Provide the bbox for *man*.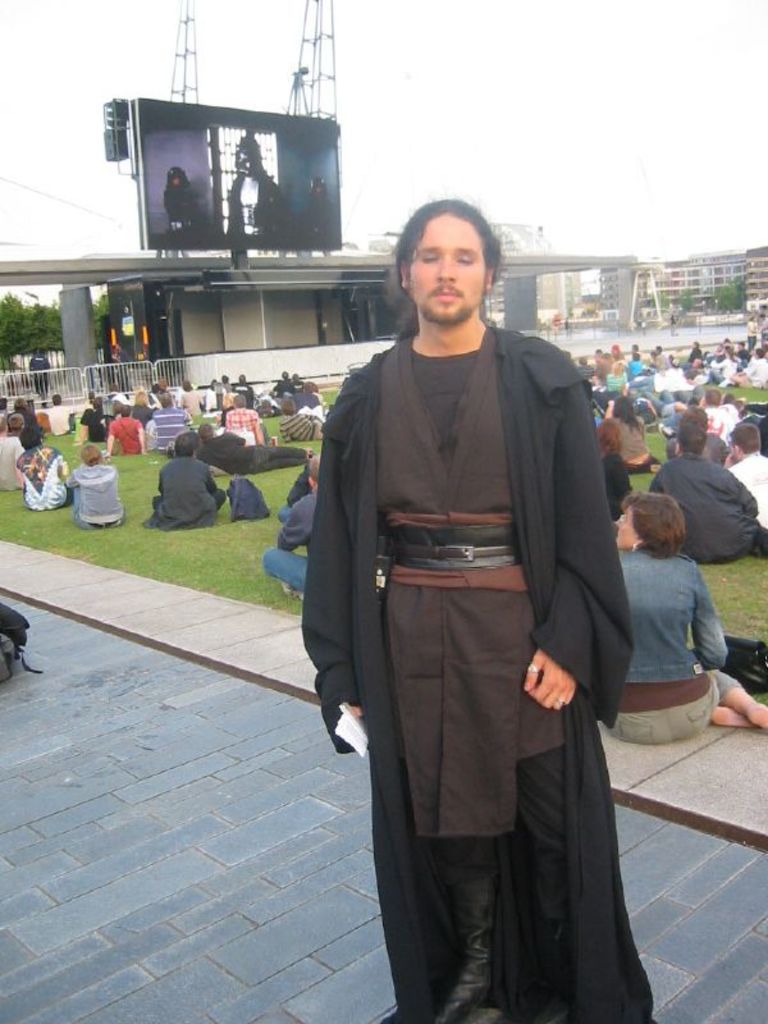
{"left": 147, "top": 428, "right": 220, "bottom": 534}.
